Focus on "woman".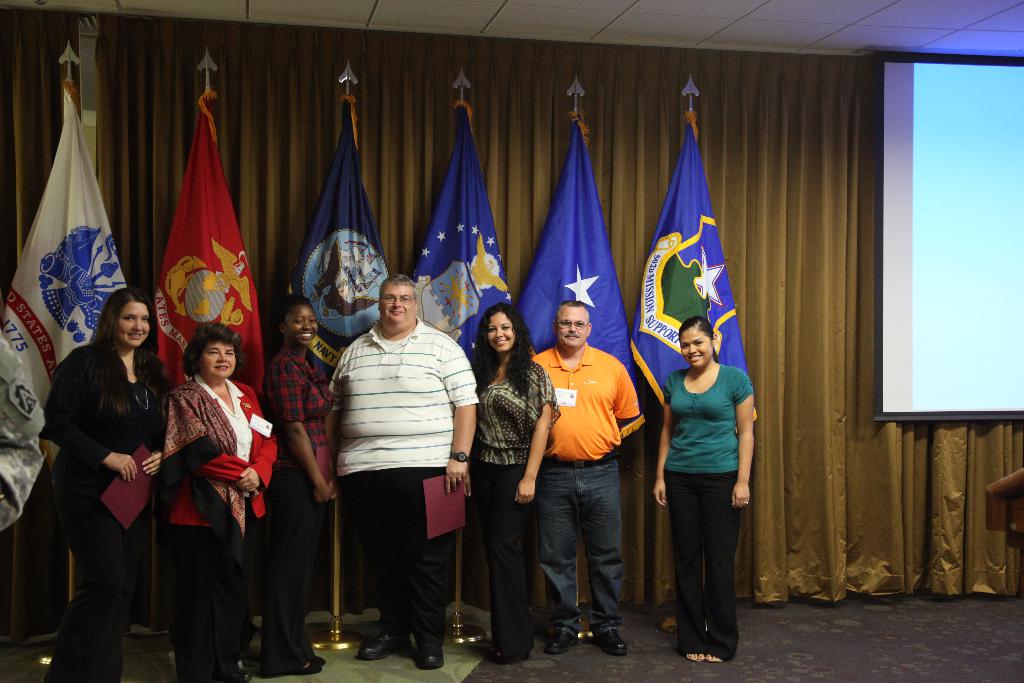
Focused at 262 299 345 673.
